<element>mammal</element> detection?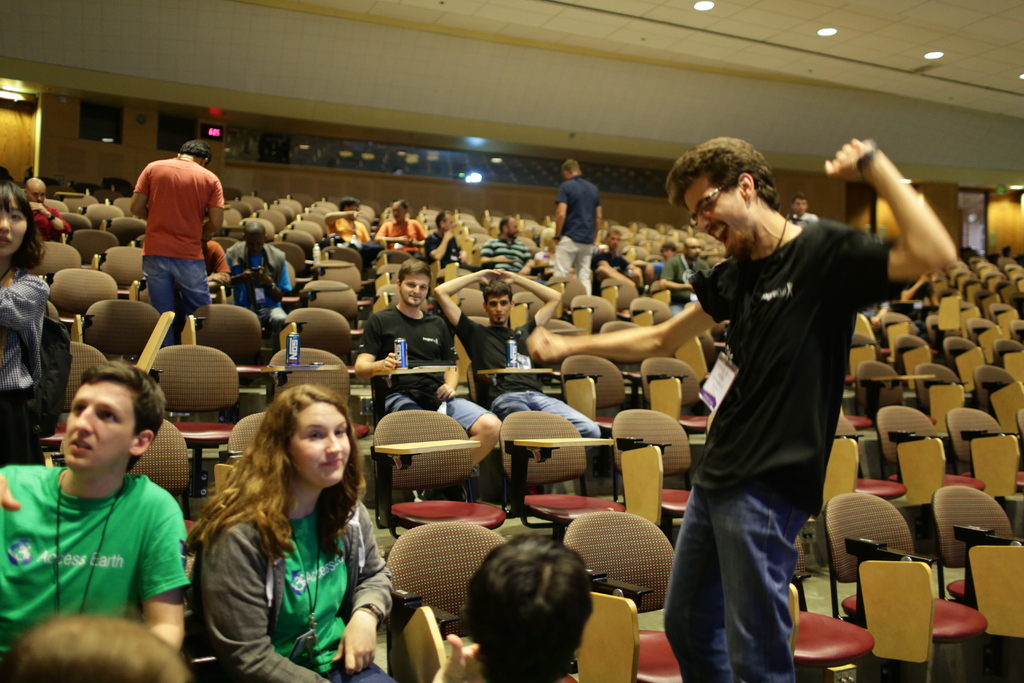
detection(352, 256, 508, 500)
